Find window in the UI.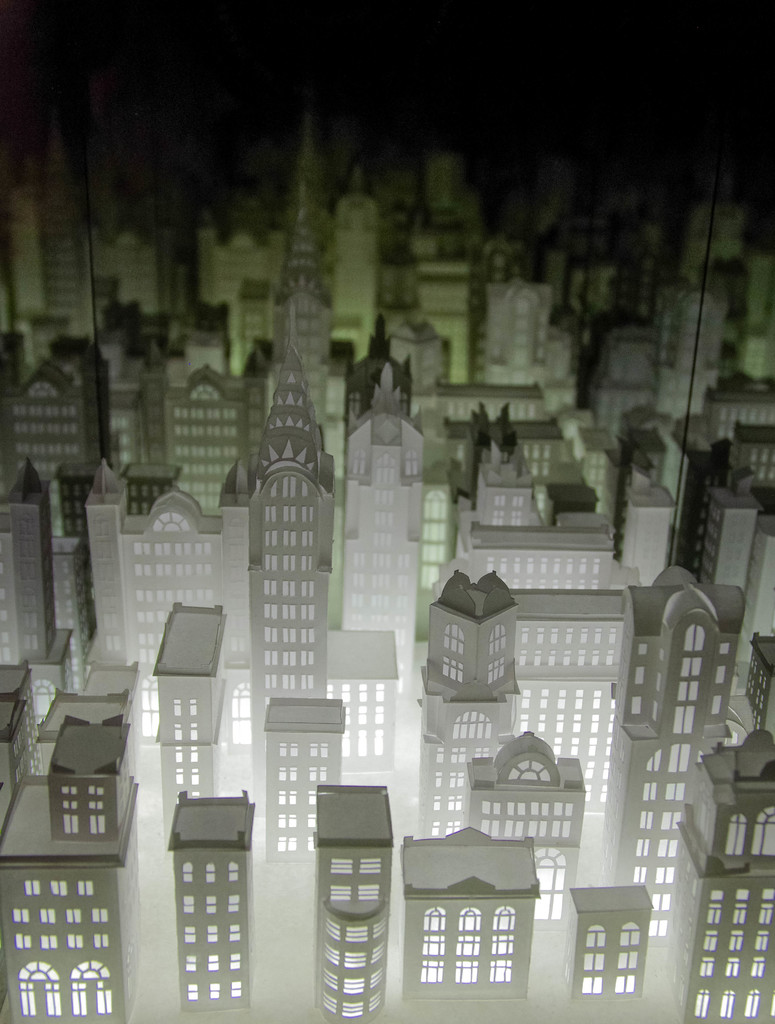
UI element at BBox(727, 812, 748, 854).
